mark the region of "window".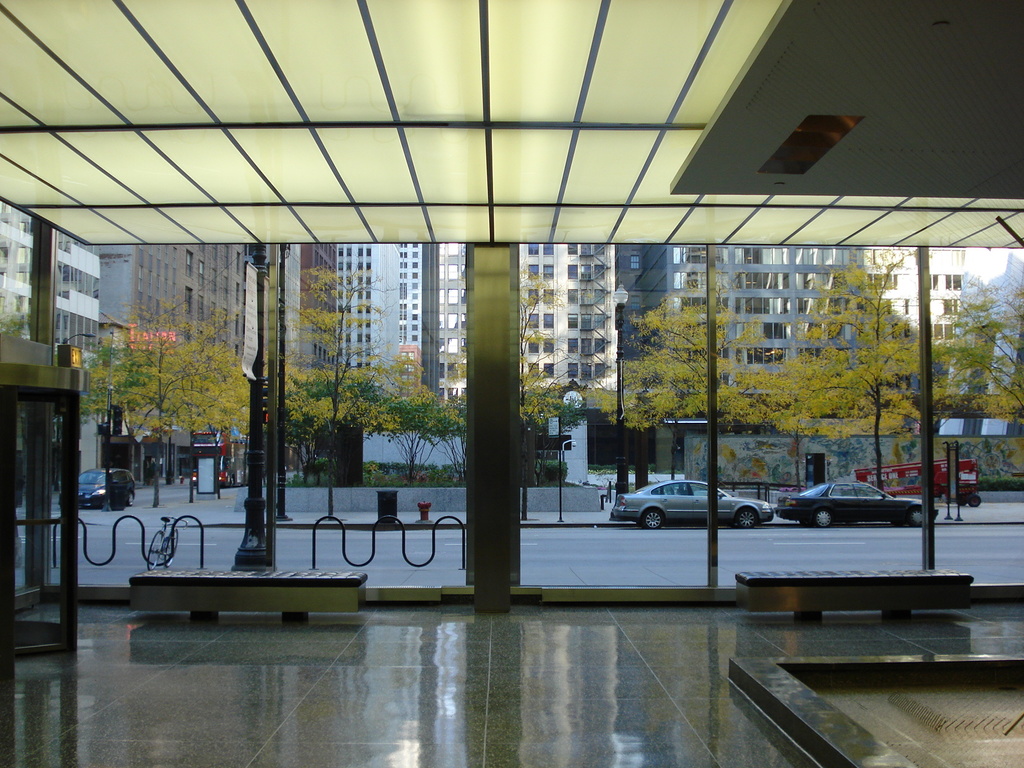
Region: region(529, 287, 542, 305).
